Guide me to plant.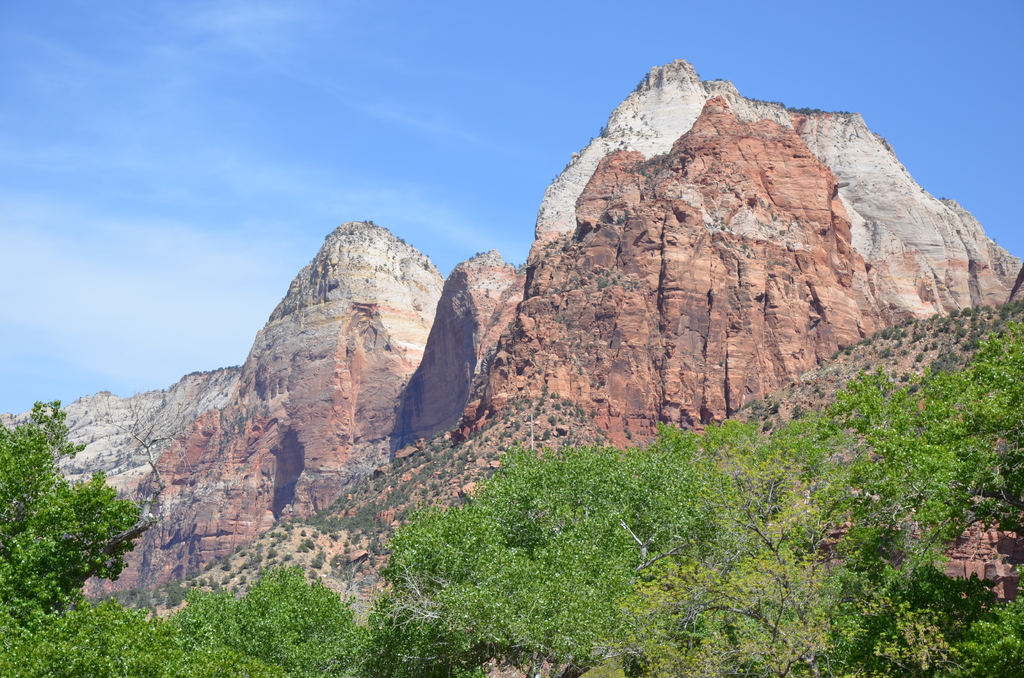
Guidance: <bbox>487, 451, 499, 460</bbox>.
